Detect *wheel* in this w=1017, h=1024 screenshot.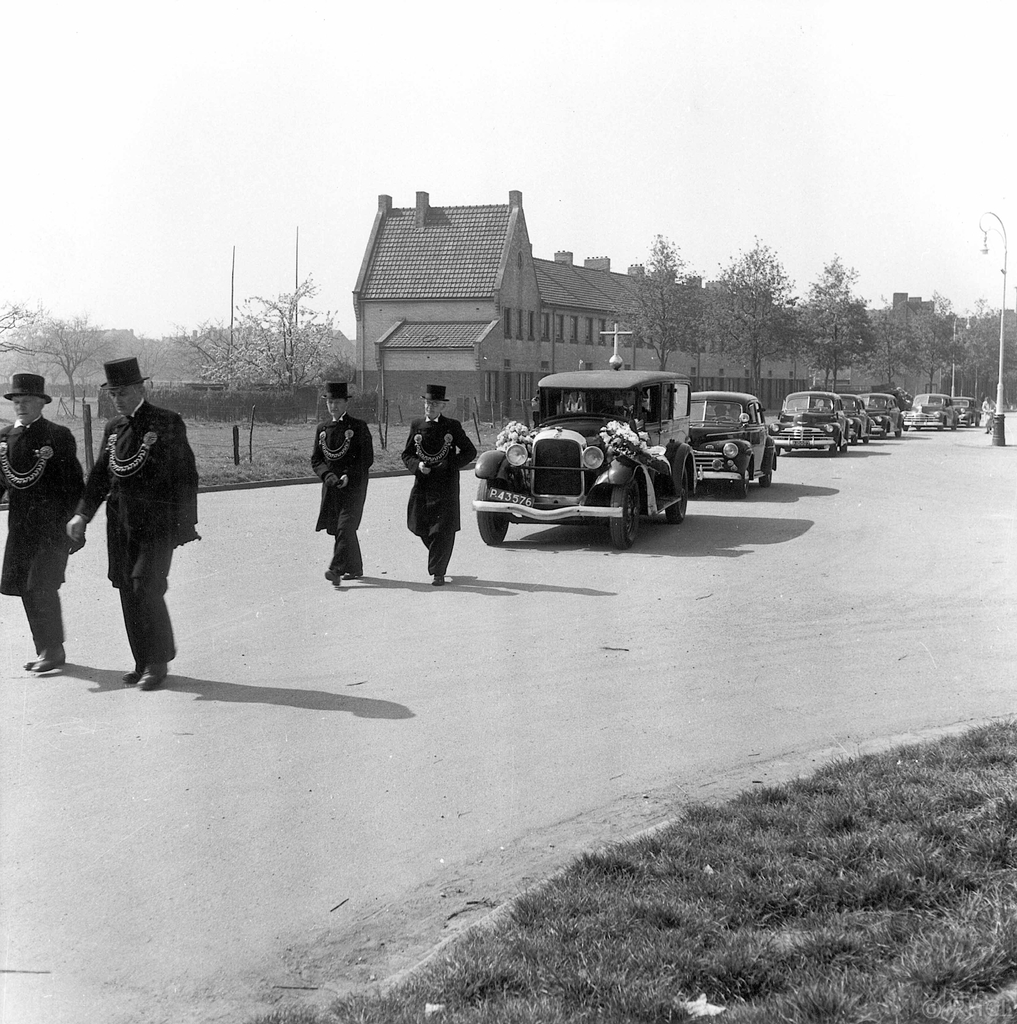
Detection: 951, 424, 956, 430.
